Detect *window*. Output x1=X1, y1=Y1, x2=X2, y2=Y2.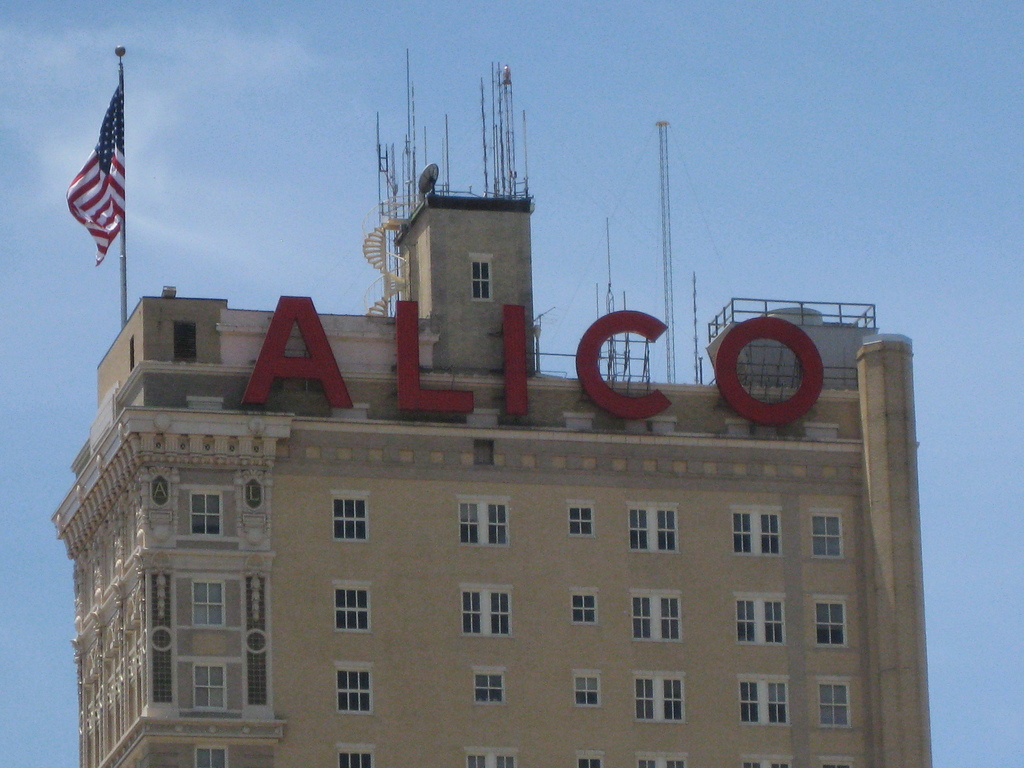
x1=737, y1=591, x2=786, y2=647.
